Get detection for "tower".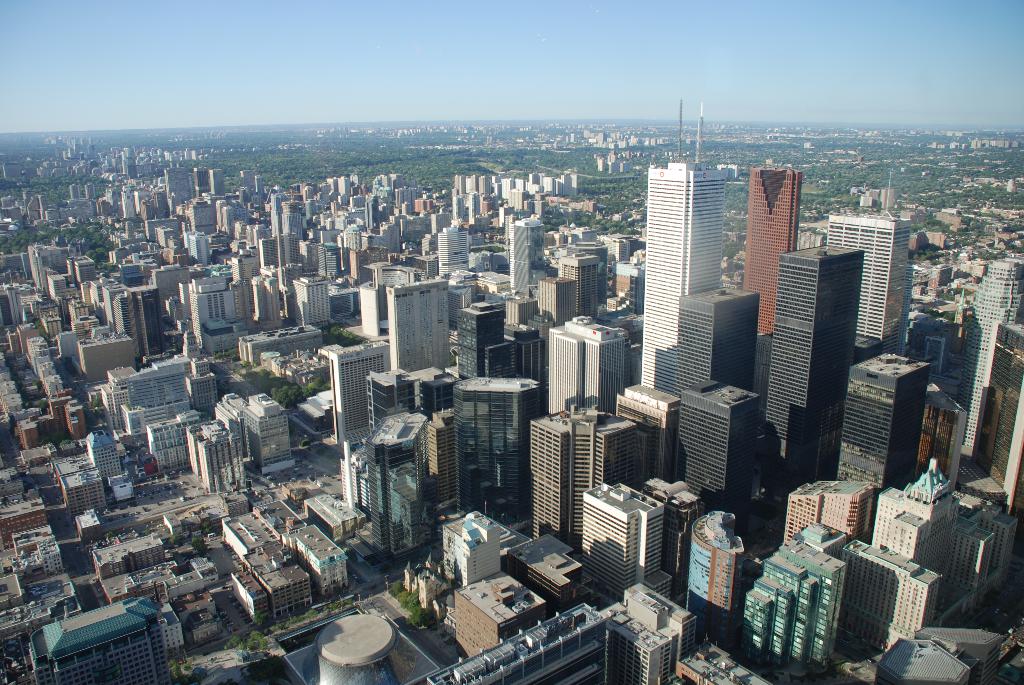
Detection: l=826, t=210, r=900, b=357.
